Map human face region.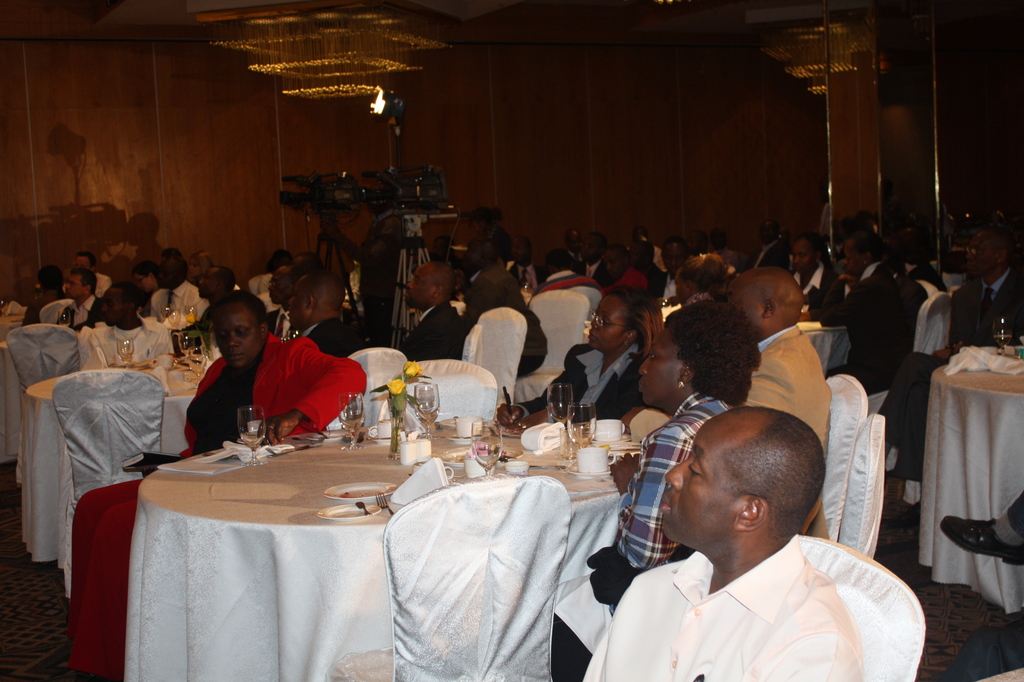
Mapped to (left=658, top=410, right=735, bottom=542).
